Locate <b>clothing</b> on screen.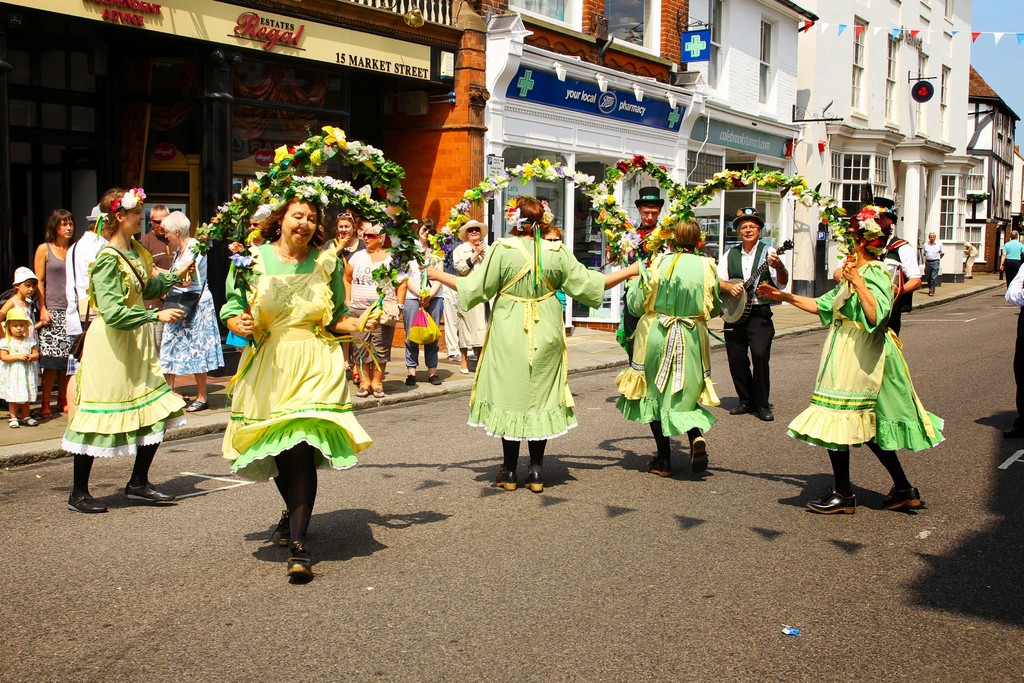
On screen at <bbox>805, 255, 932, 469</bbox>.
